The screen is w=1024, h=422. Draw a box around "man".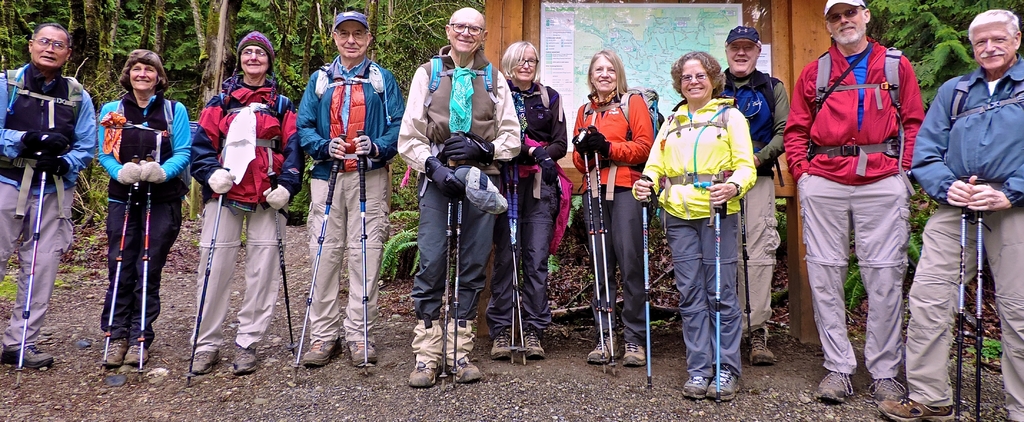
x1=291 y1=12 x2=408 y2=368.
